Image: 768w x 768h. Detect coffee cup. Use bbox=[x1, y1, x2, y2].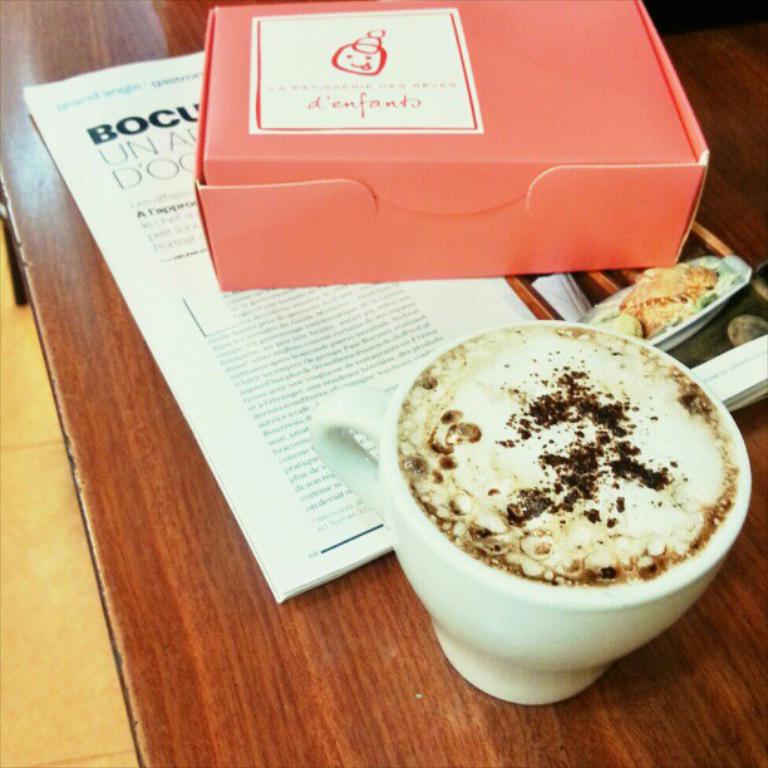
bbox=[311, 319, 753, 703].
